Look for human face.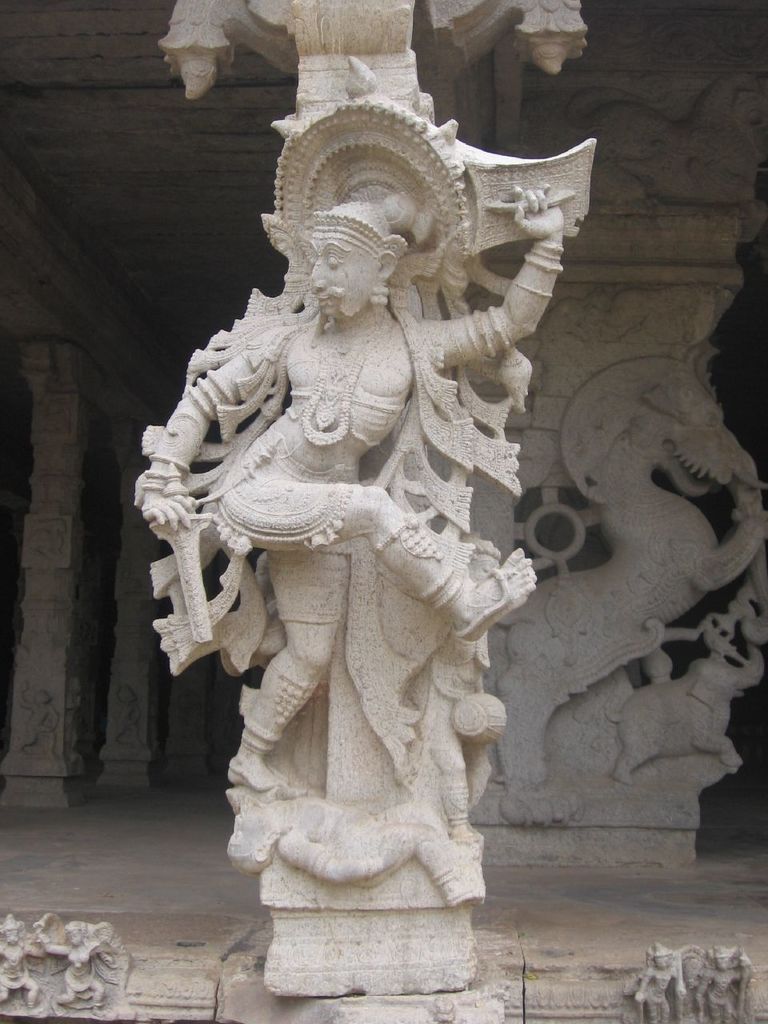
Found: 306/234/375/318.
